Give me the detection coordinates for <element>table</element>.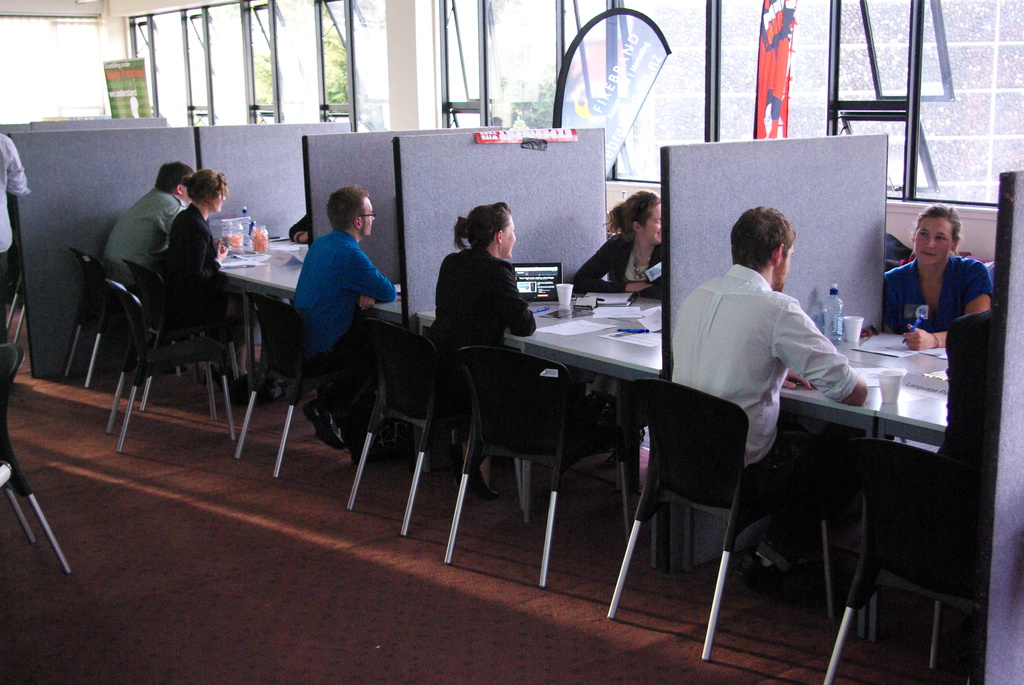
(left=412, top=284, right=760, bottom=618).
